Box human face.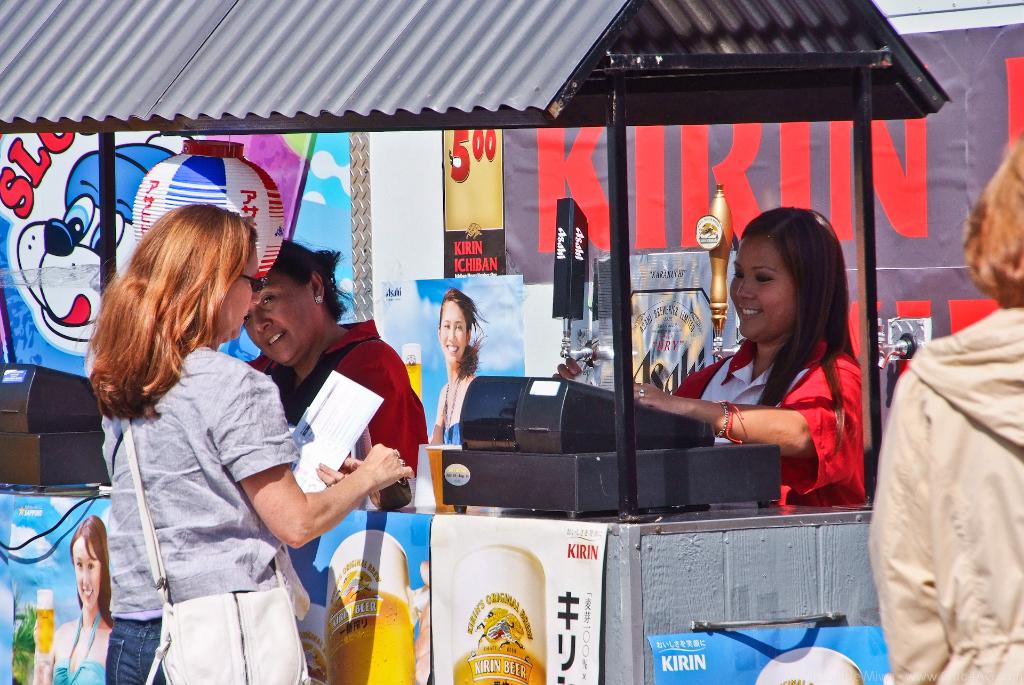
bbox=(242, 265, 321, 366).
